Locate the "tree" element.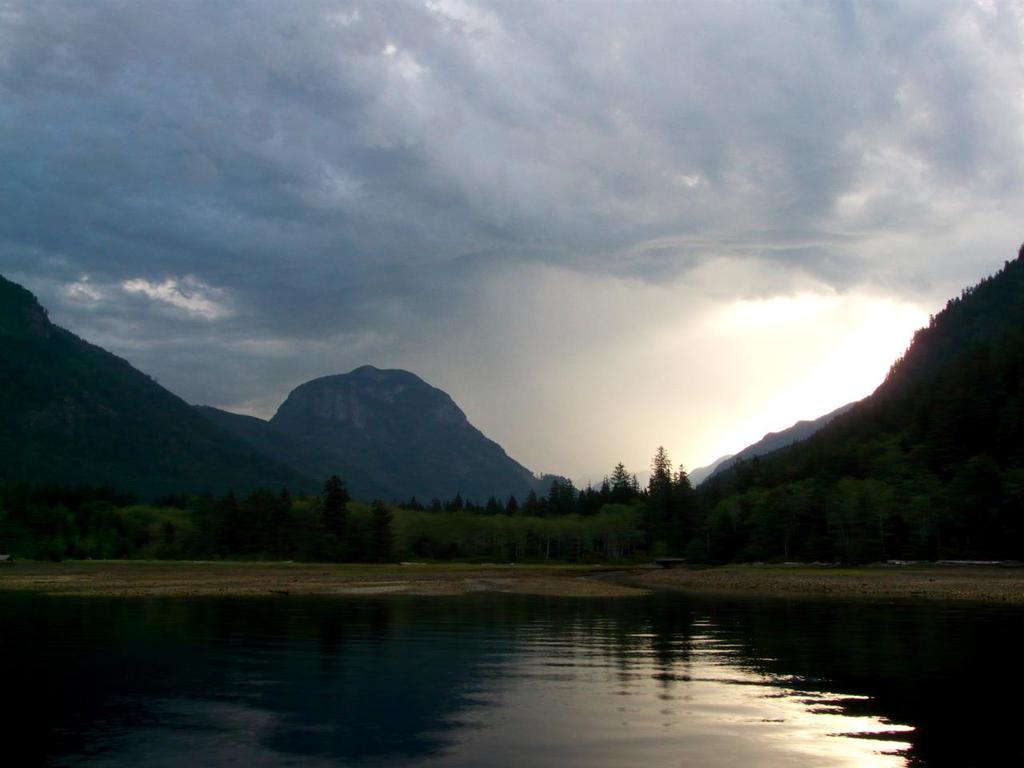
Element bbox: x1=319 y1=474 x2=353 y2=542.
